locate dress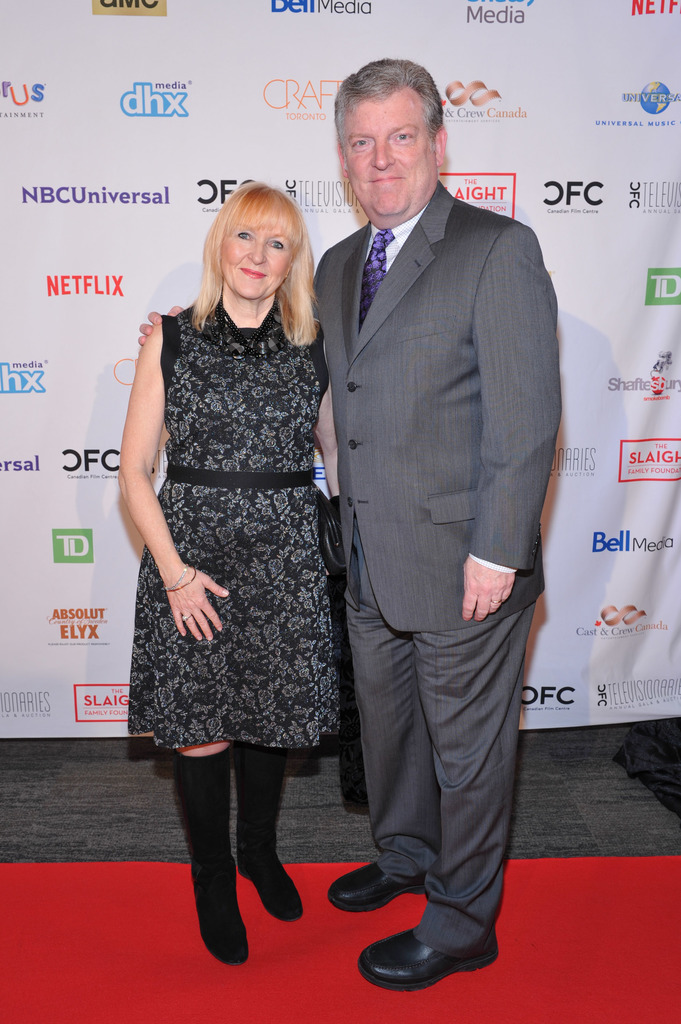
(128,301,330,749)
